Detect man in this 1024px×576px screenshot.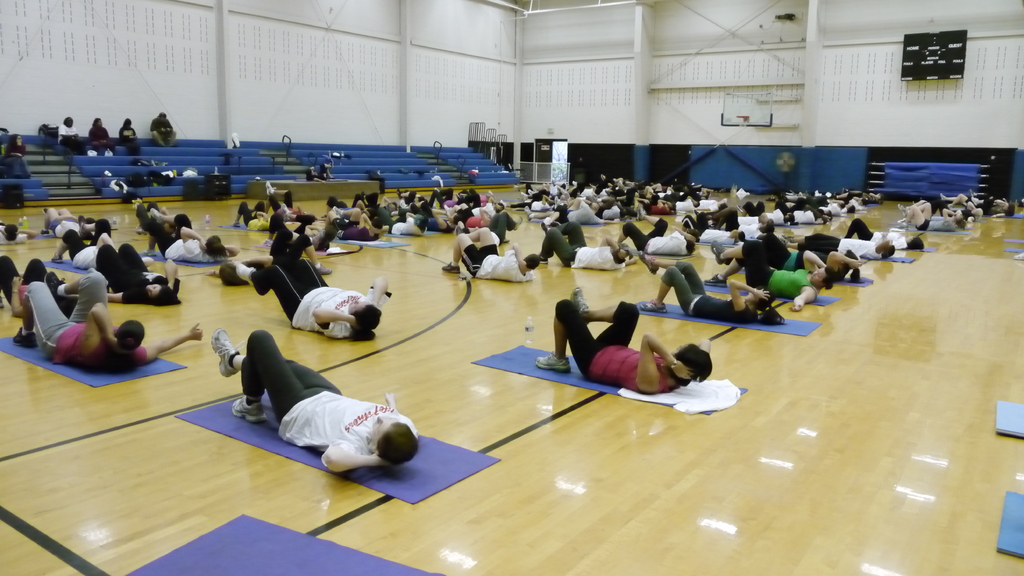
Detection: x1=441, y1=225, x2=541, y2=282.
